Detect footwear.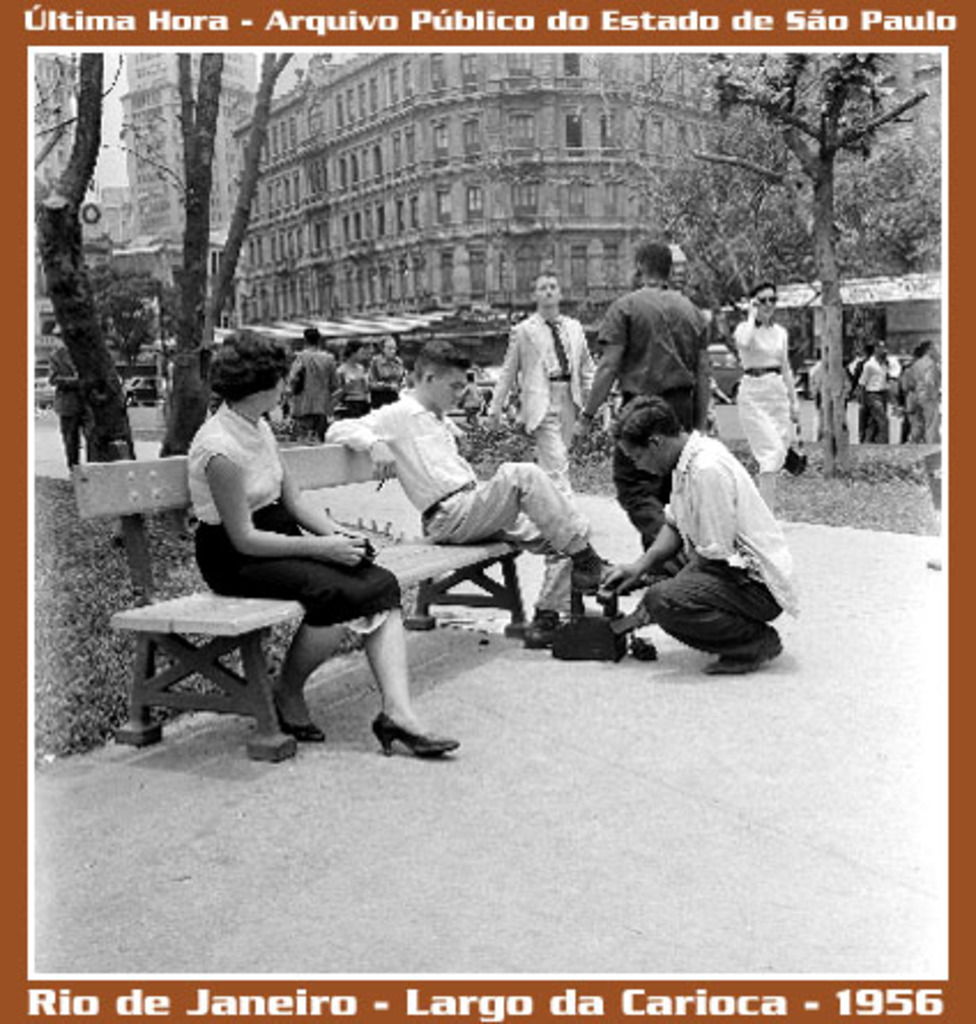
Detected at (575, 559, 635, 594).
